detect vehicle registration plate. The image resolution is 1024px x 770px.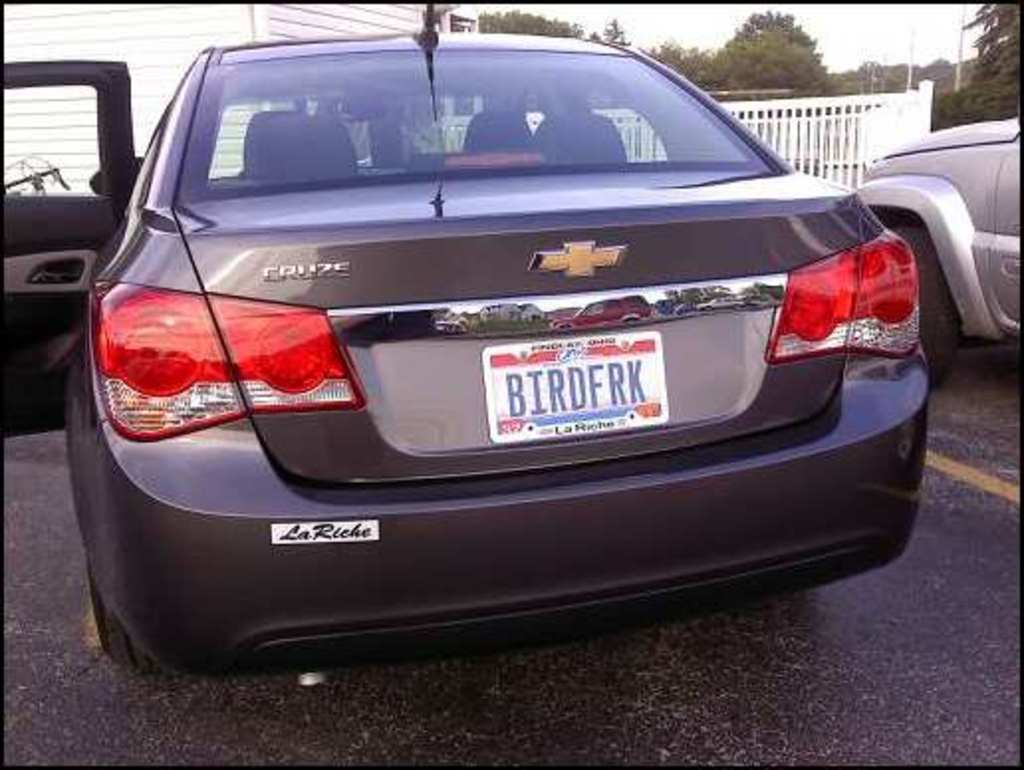
x1=480, y1=329, x2=671, y2=447.
